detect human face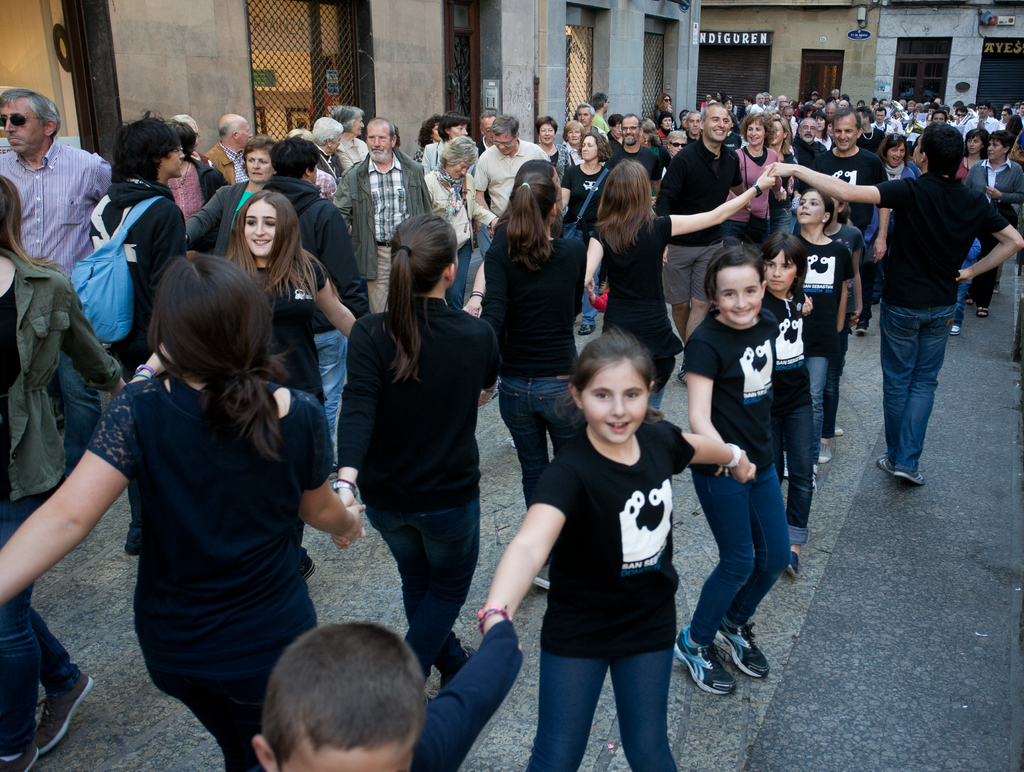
(left=672, top=139, right=684, bottom=156)
